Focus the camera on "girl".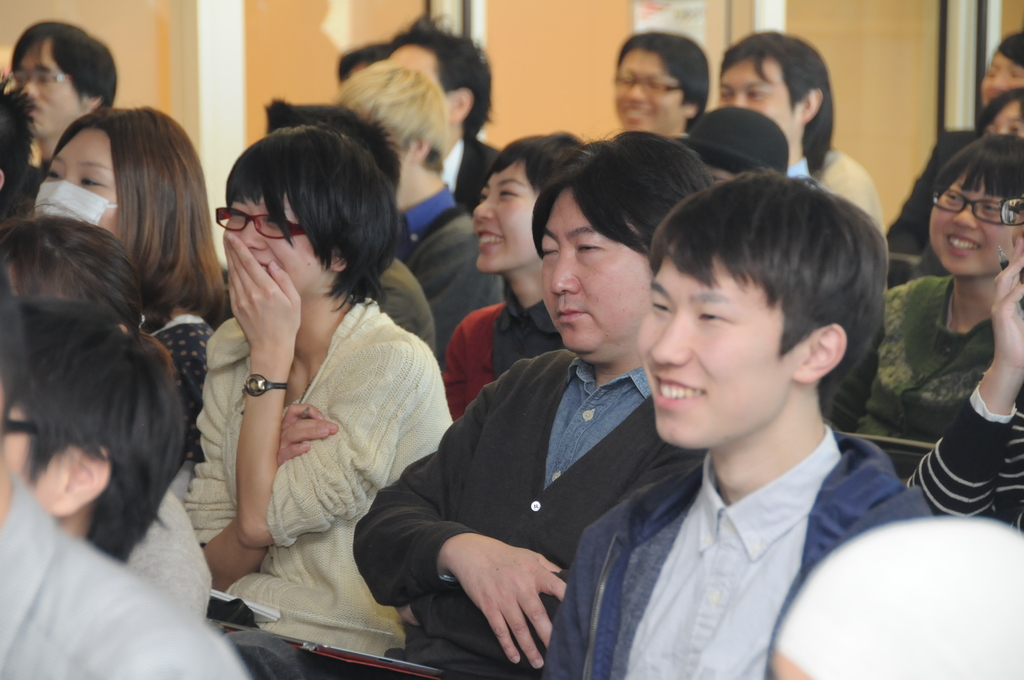
Focus region: l=0, t=92, r=276, b=347.
